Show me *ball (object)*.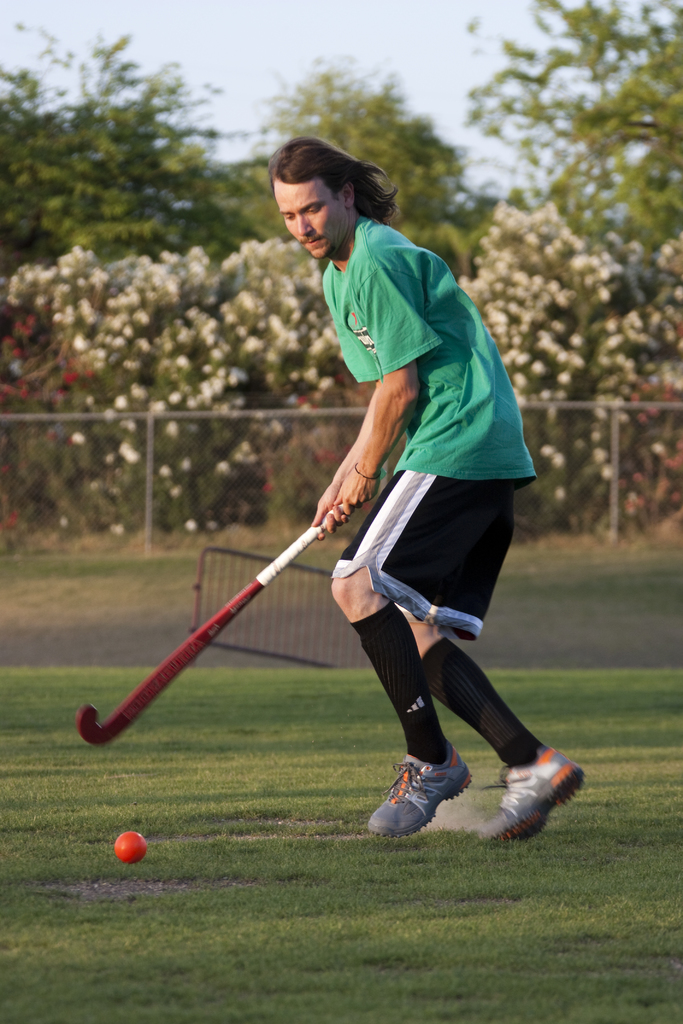
*ball (object)* is here: [x1=111, y1=831, x2=149, y2=861].
